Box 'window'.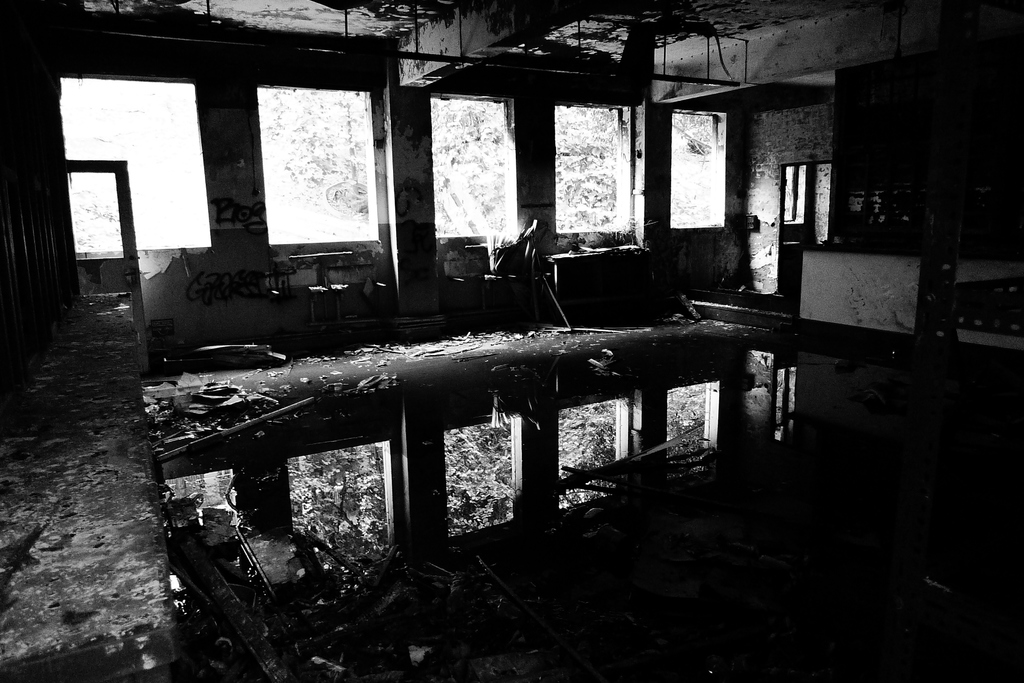
Rect(425, 96, 529, 271).
